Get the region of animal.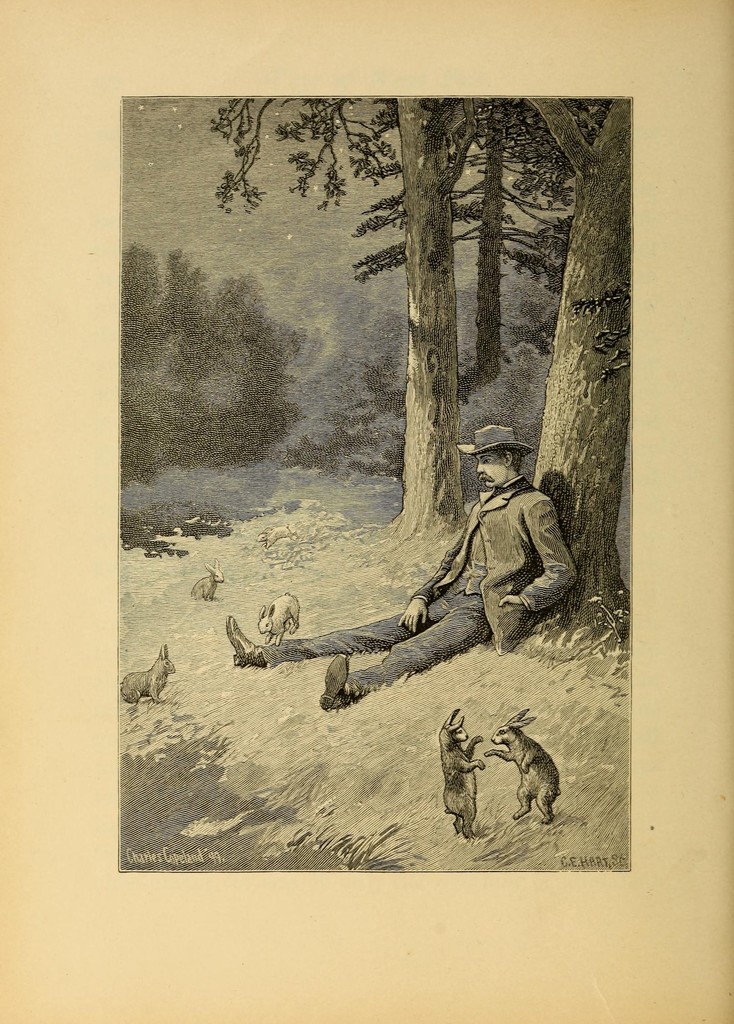
<region>442, 706, 490, 837</region>.
